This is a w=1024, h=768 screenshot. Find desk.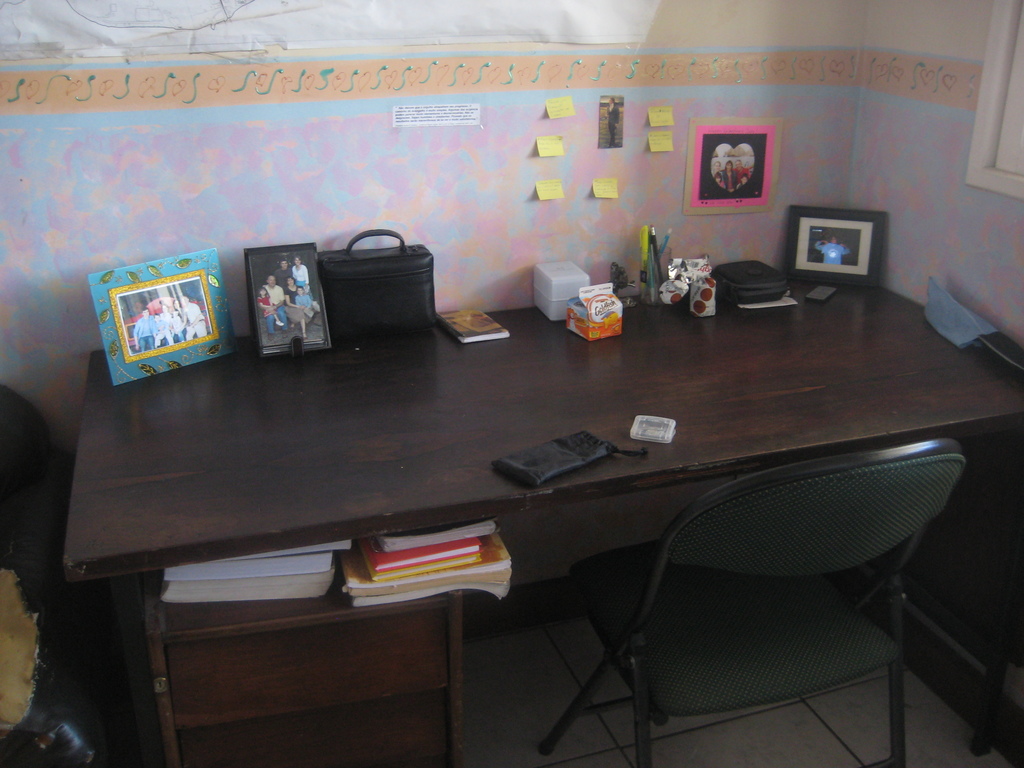
Bounding box: bbox=[60, 276, 1023, 767].
